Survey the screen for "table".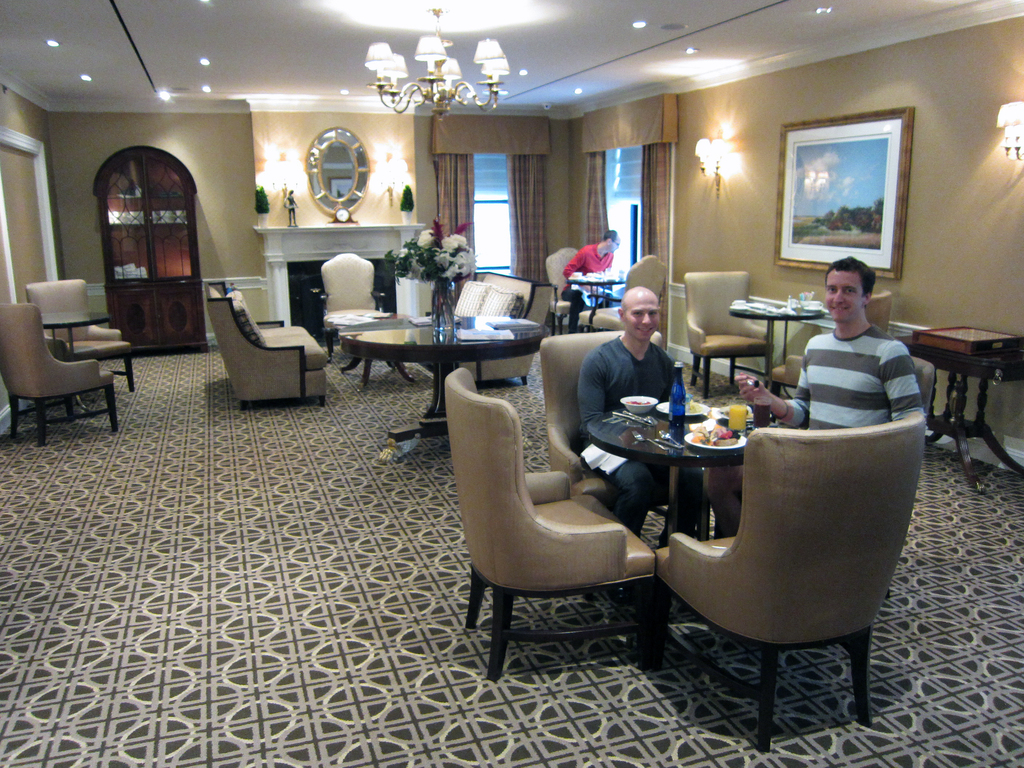
Survey found: [335,309,551,447].
